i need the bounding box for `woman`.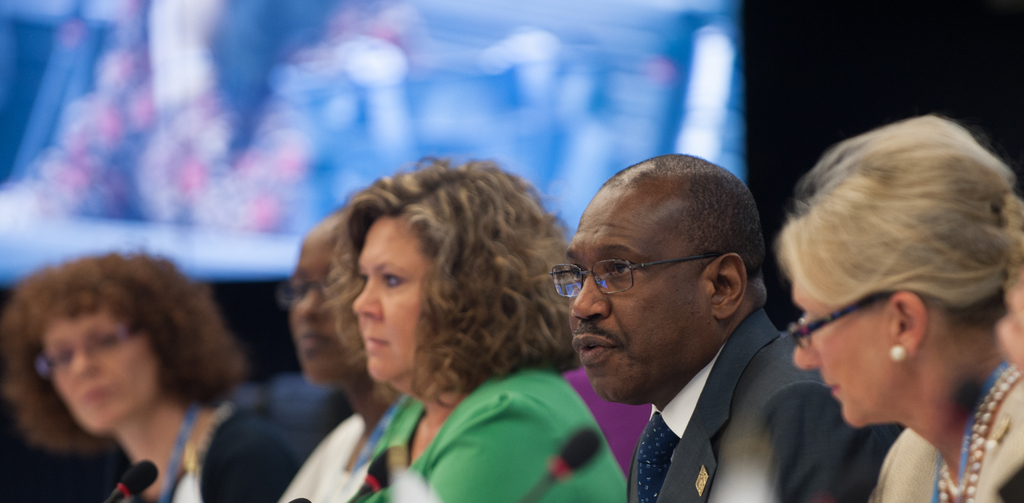
Here it is: bbox(765, 115, 1023, 502).
